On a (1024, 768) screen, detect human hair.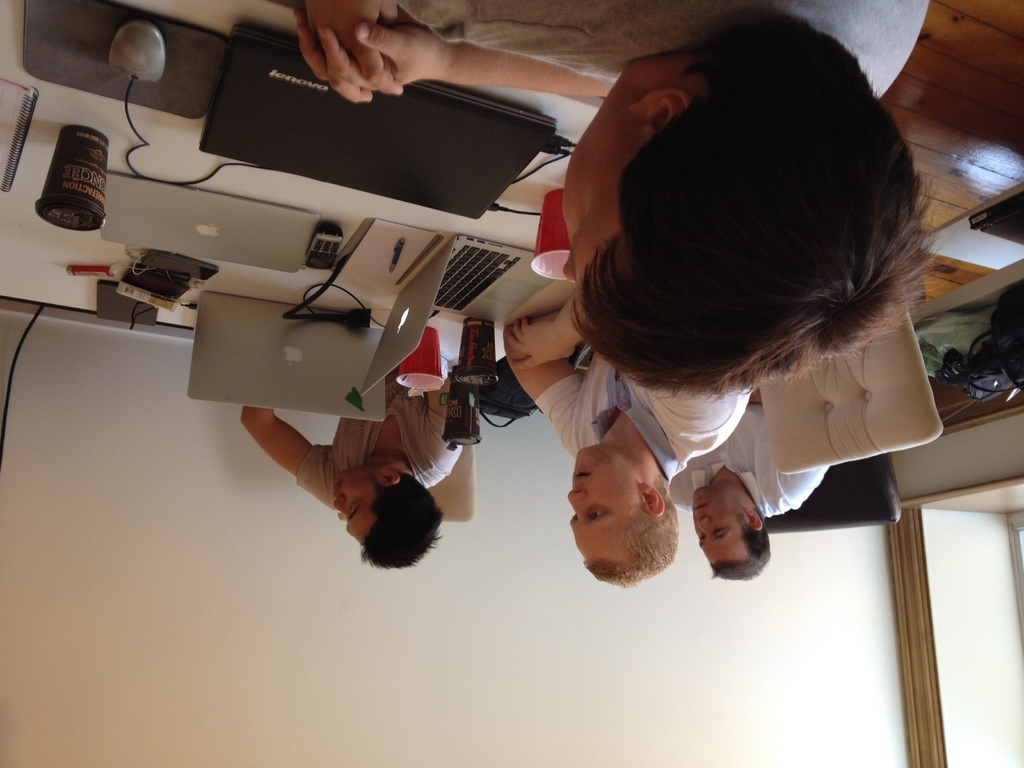
359 479 460 577.
